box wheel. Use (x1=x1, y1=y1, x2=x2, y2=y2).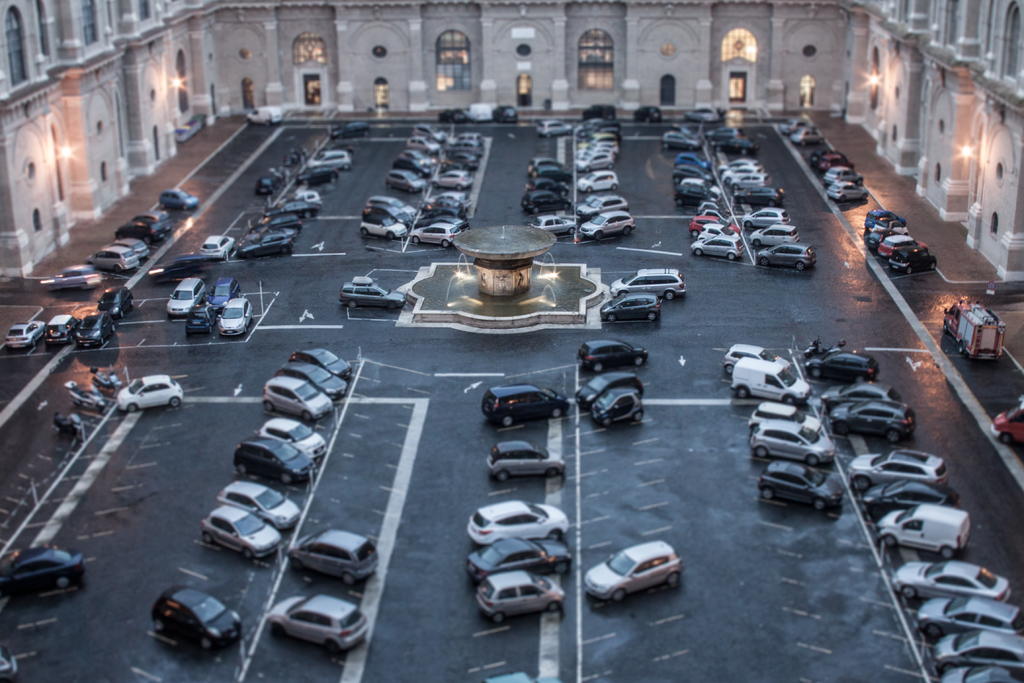
(x1=615, y1=591, x2=625, y2=600).
